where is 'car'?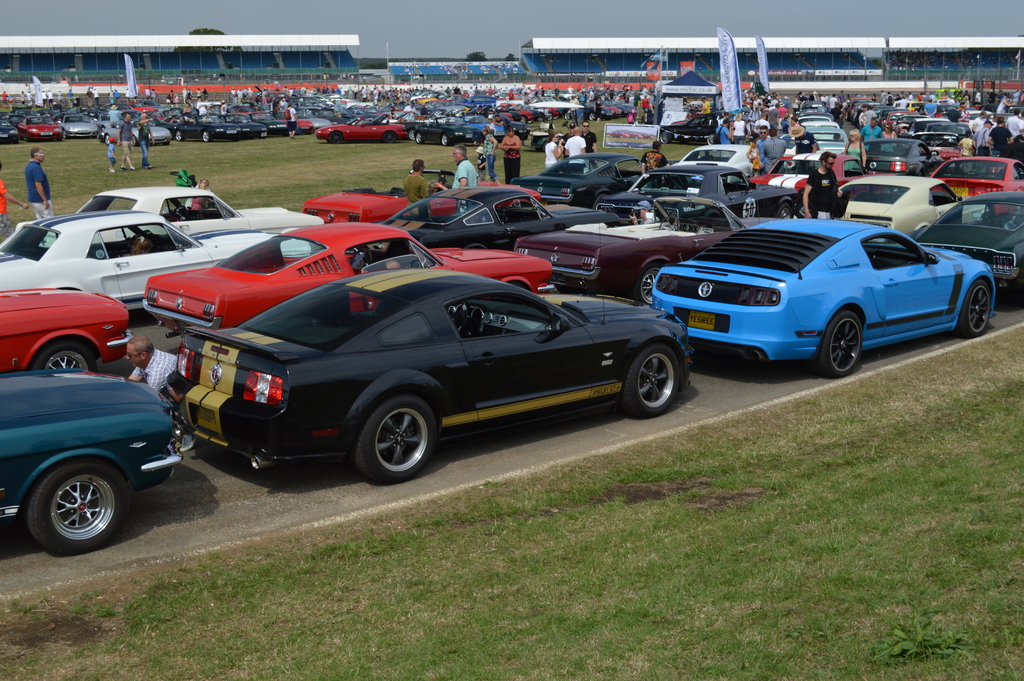
{"left": 83, "top": 185, "right": 288, "bottom": 231}.
